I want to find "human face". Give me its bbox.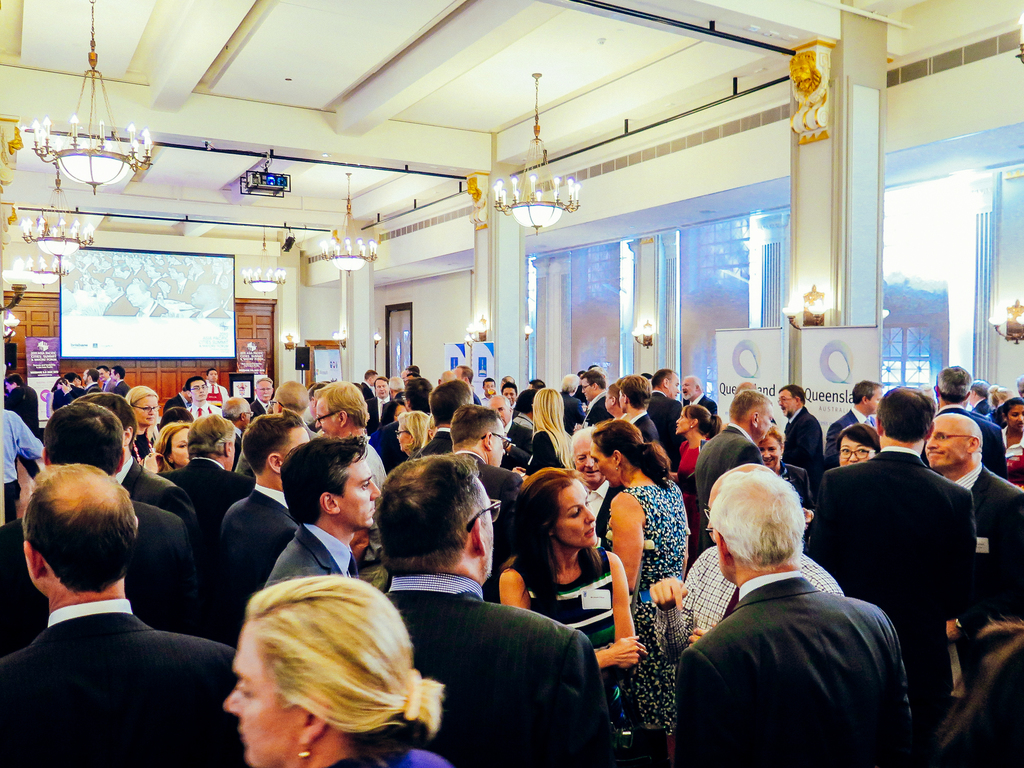
[left=756, top=437, right=781, bottom=468].
